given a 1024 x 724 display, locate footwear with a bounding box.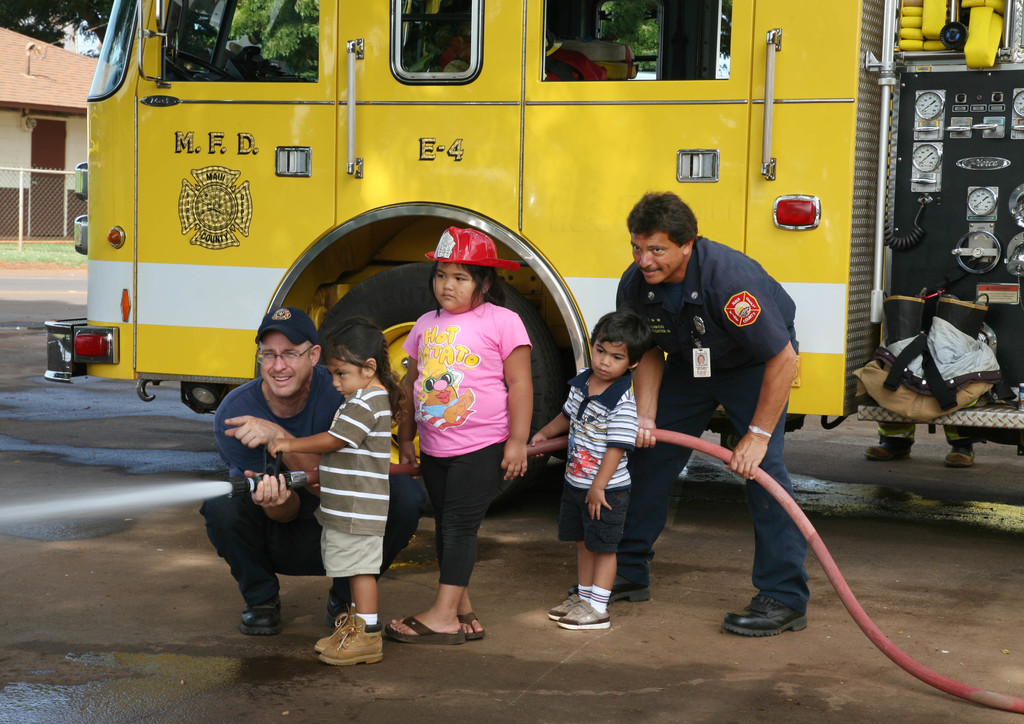
Located: detection(570, 575, 651, 602).
